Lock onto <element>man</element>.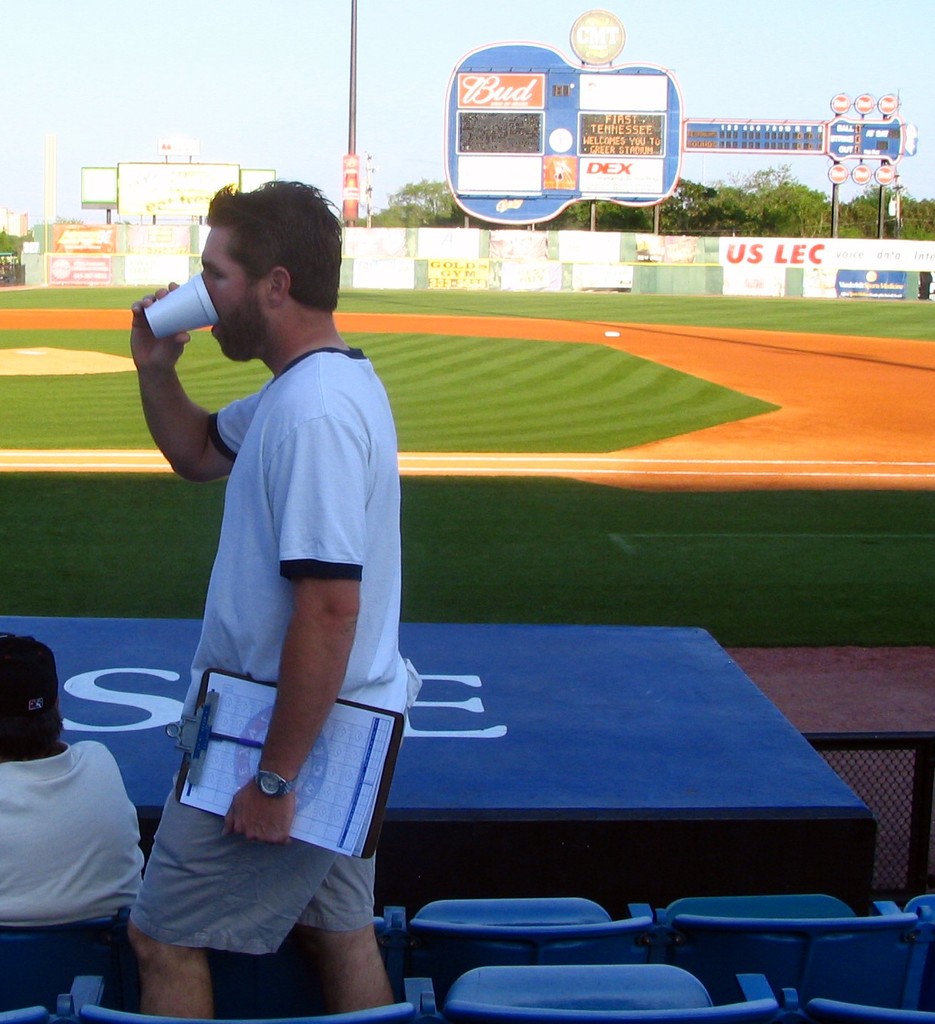
Locked: <box>125,187,436,922</box>.
